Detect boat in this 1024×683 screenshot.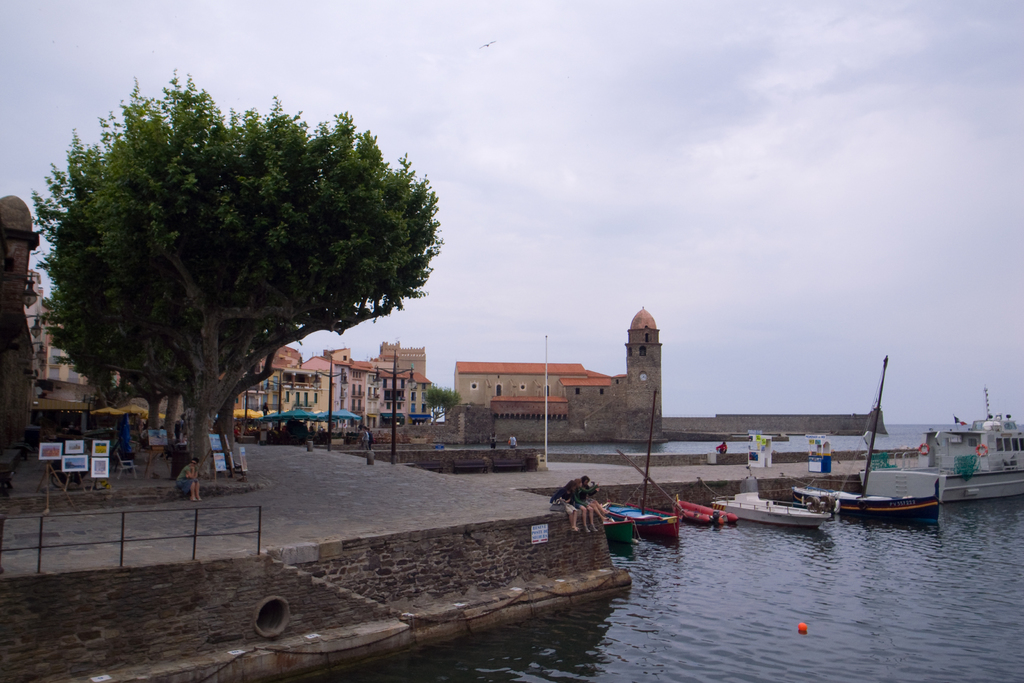
Detection: {"x1": 715, "y1": 486, "x2": 833, "y2": 530}.
